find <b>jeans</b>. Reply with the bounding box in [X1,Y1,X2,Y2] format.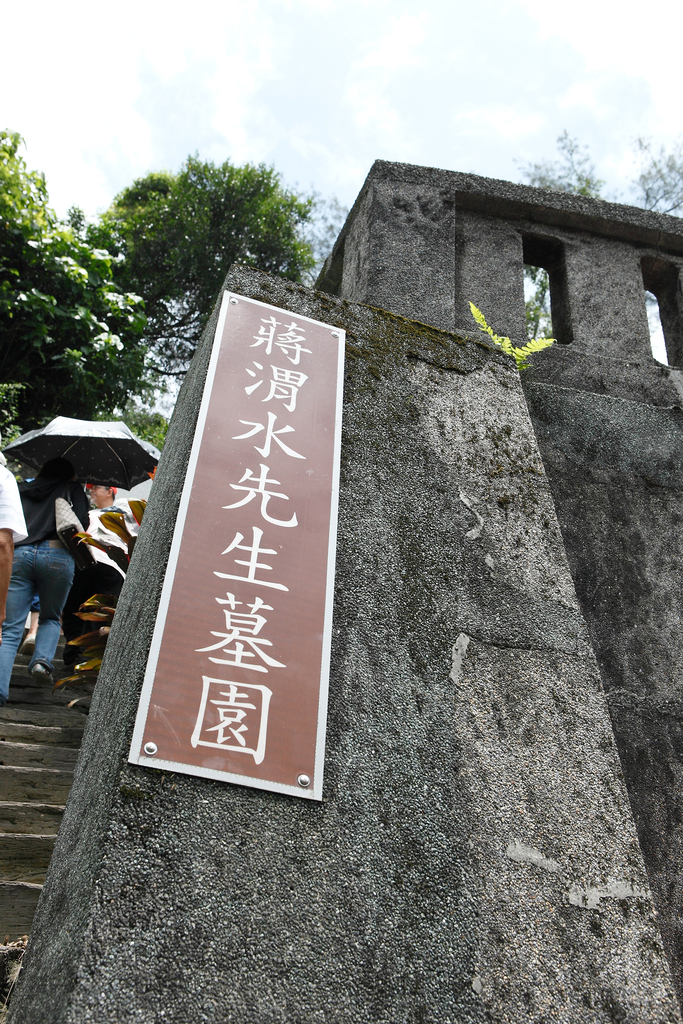
[0,534,74,692].
